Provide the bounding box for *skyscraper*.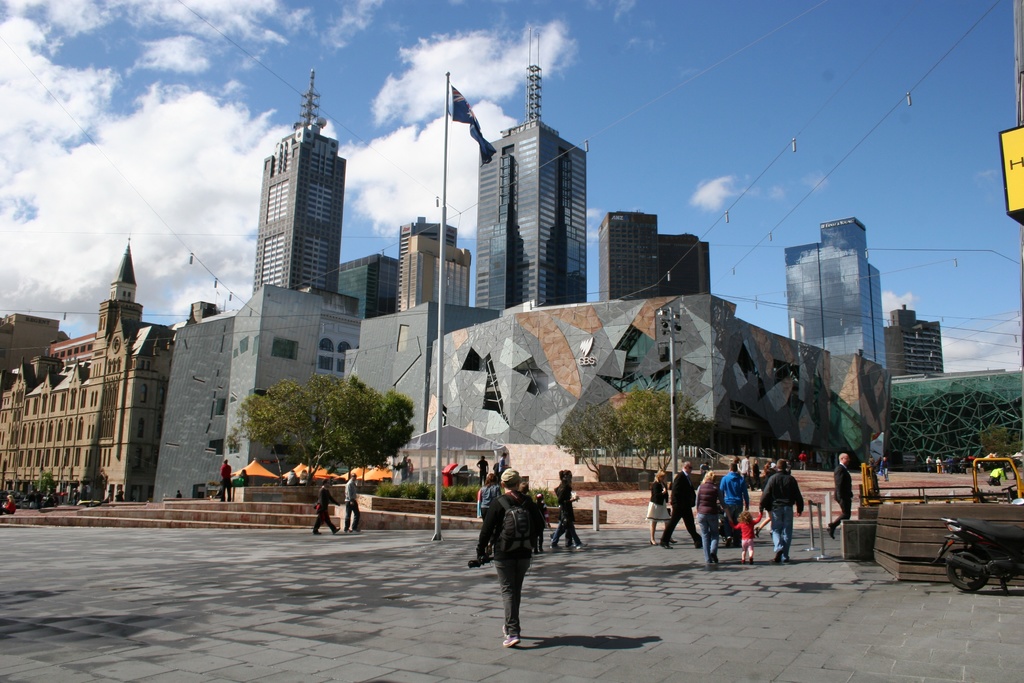
select_region(884, 294, 953, 391).
